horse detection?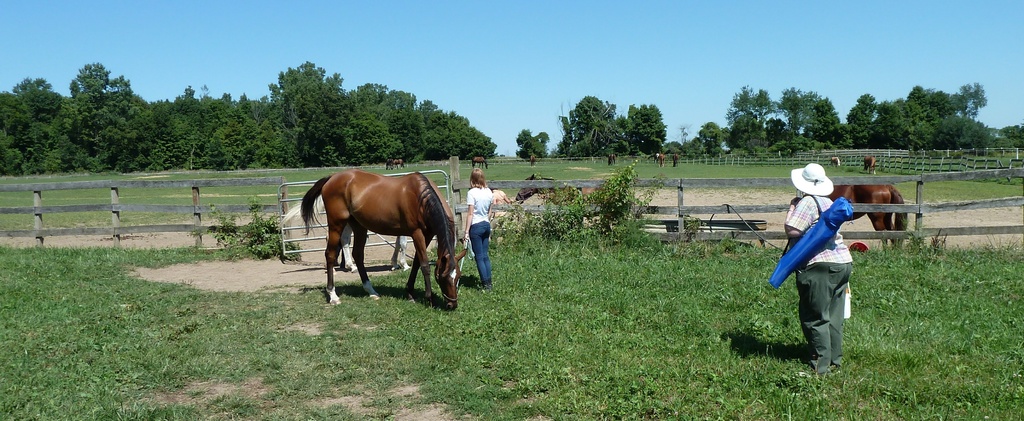
bbox=(470, 154, 489, 168)
